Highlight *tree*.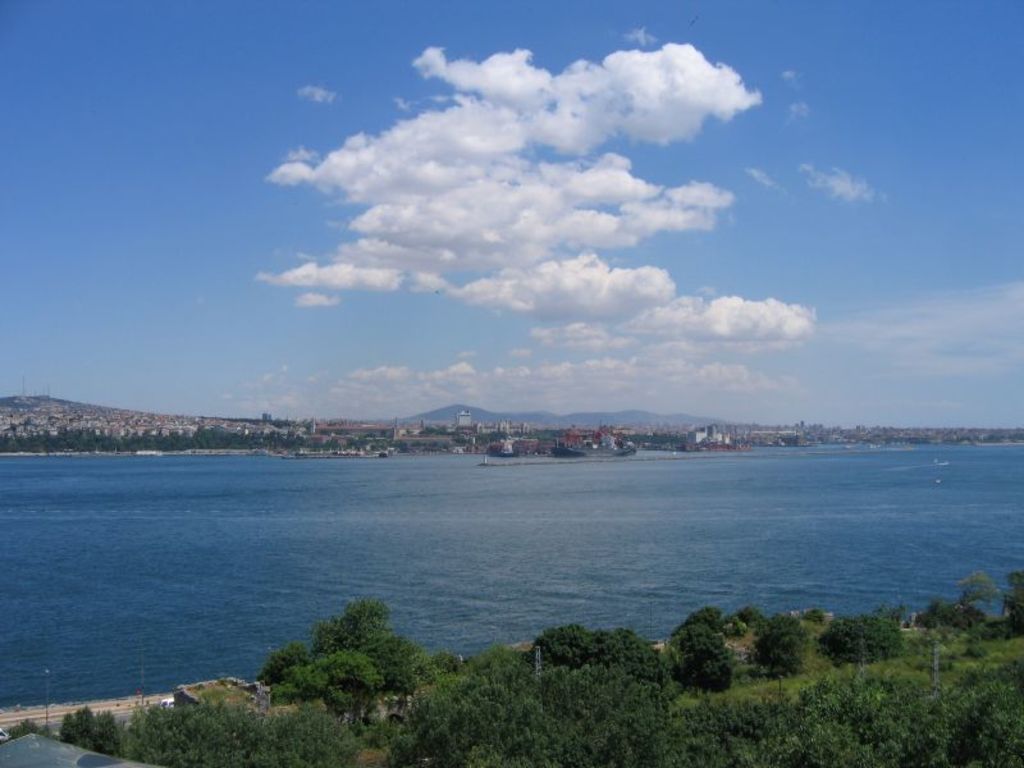
Highlighted region: bbox=[658, 621, 744, 698].
